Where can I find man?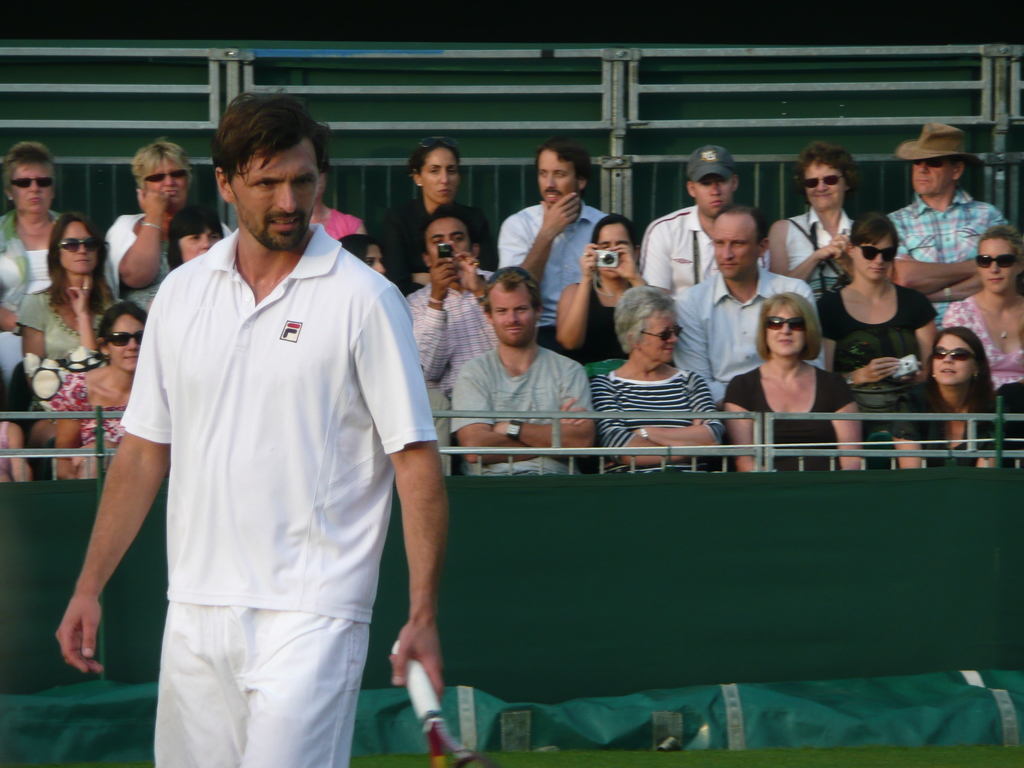
You can find it at Rect(449, 266, 593, 474).
